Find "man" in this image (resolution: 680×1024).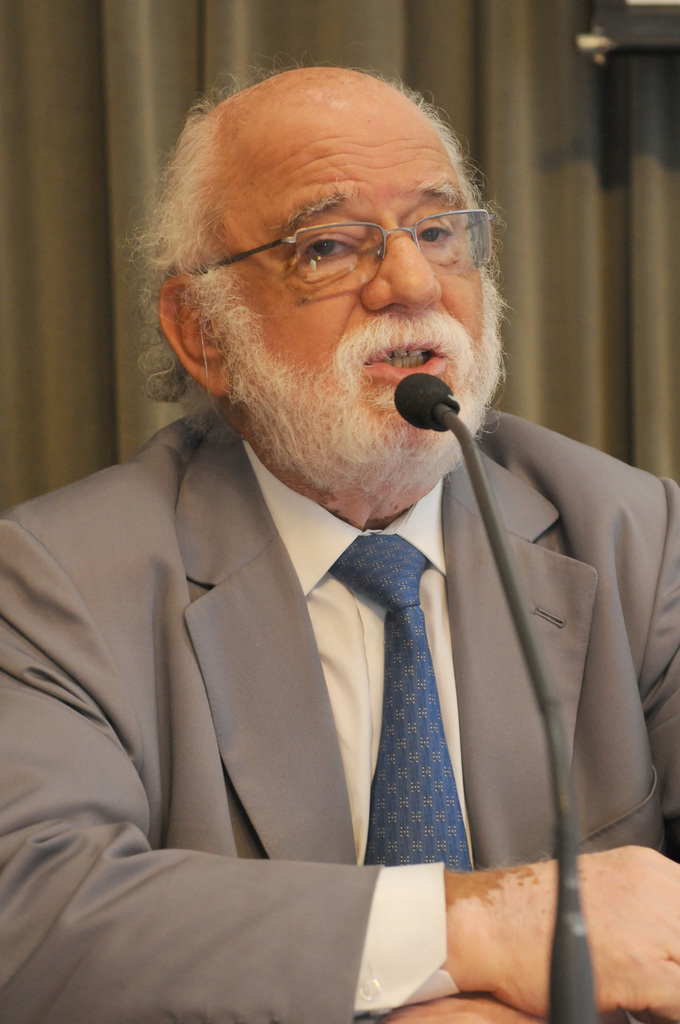
[0, 62, 679, 1023].
